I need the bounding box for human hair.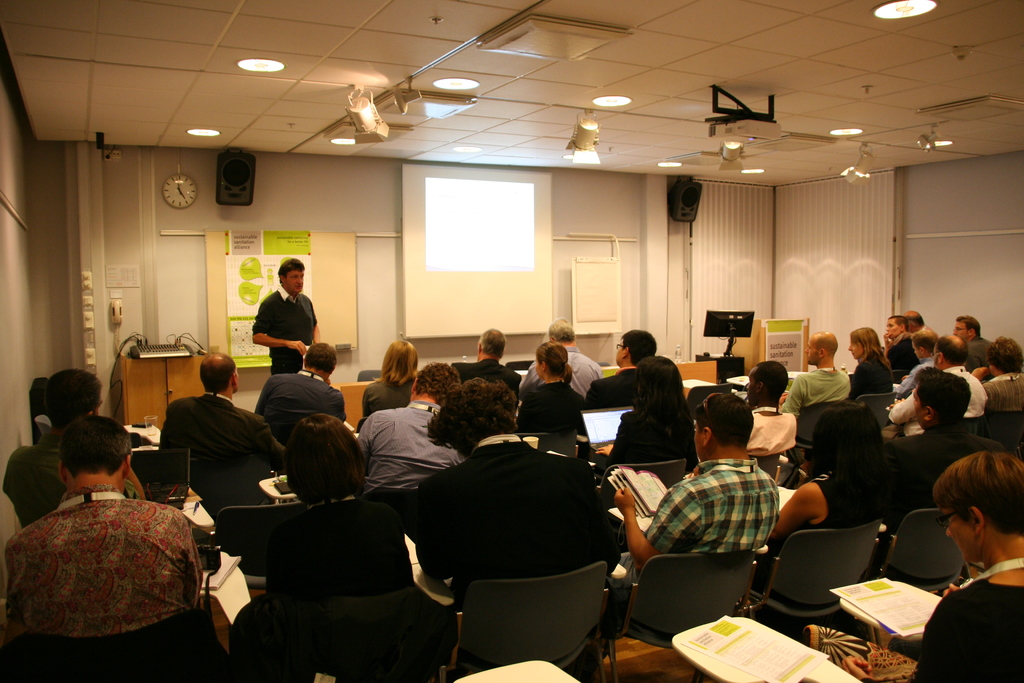
Here it is: 49 368 107 418.
